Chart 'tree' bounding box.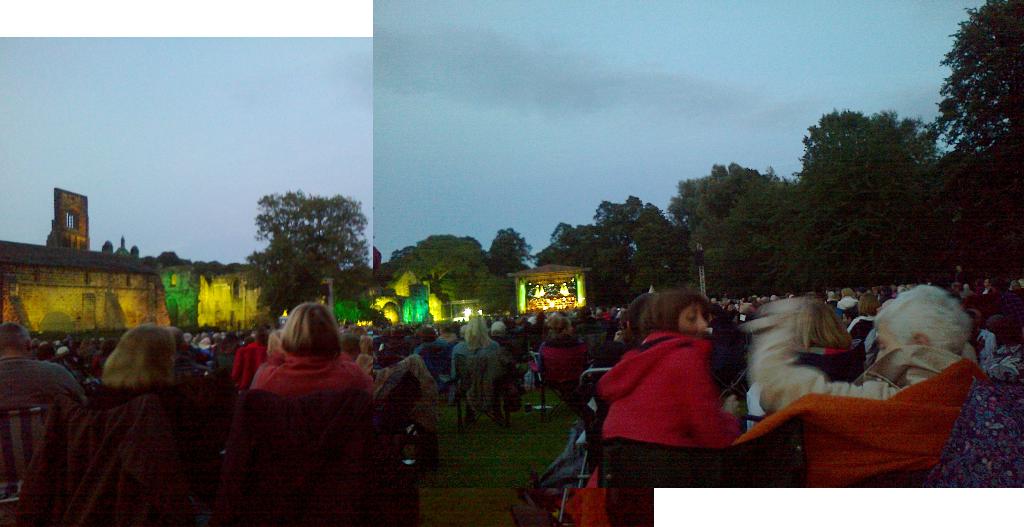
Charted: 655 155 782 296.
